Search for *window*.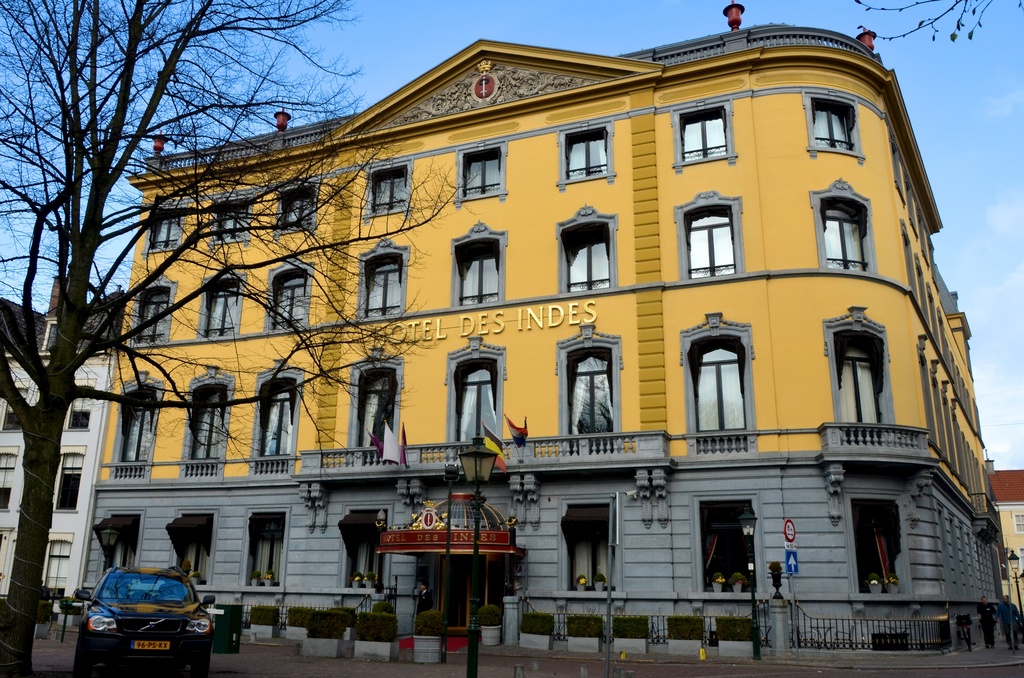
Found at 250:366:305:473.
